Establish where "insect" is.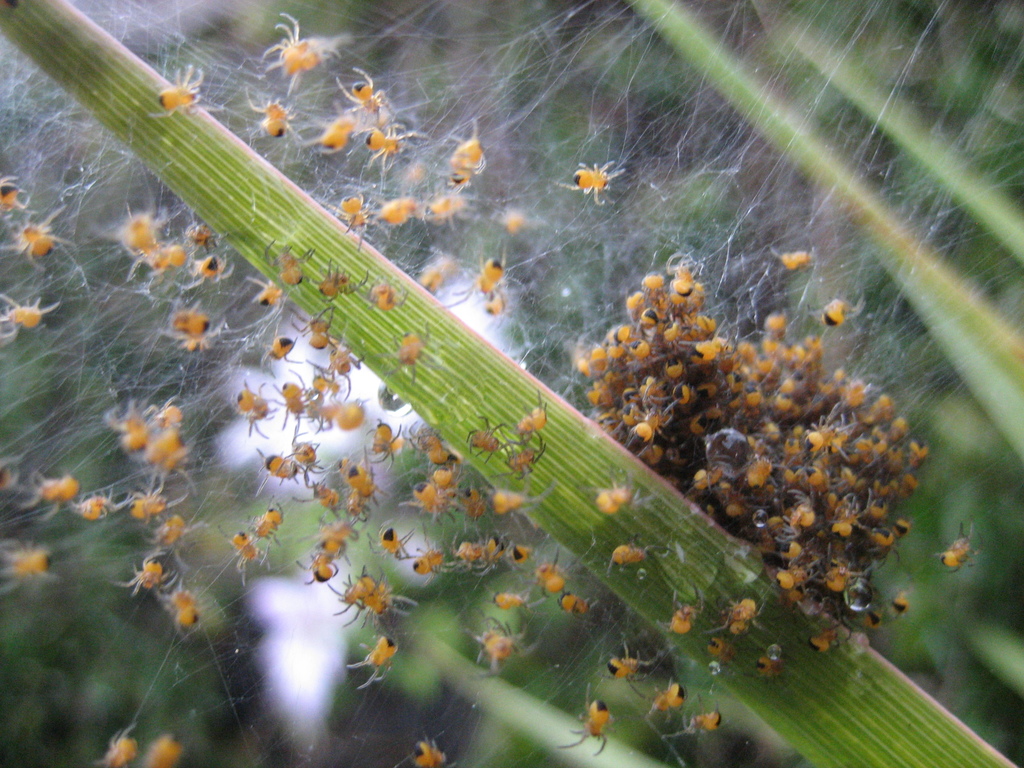
Established at box(451, 127, 489, 182).
